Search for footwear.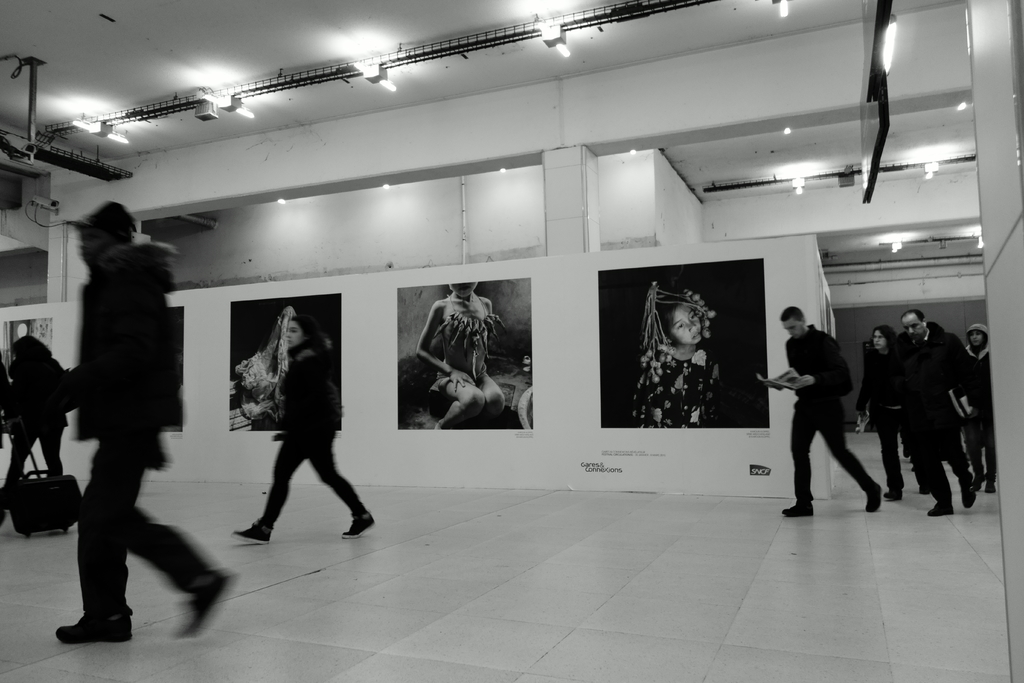
Found at select_region(925, 502, 957, 518).
